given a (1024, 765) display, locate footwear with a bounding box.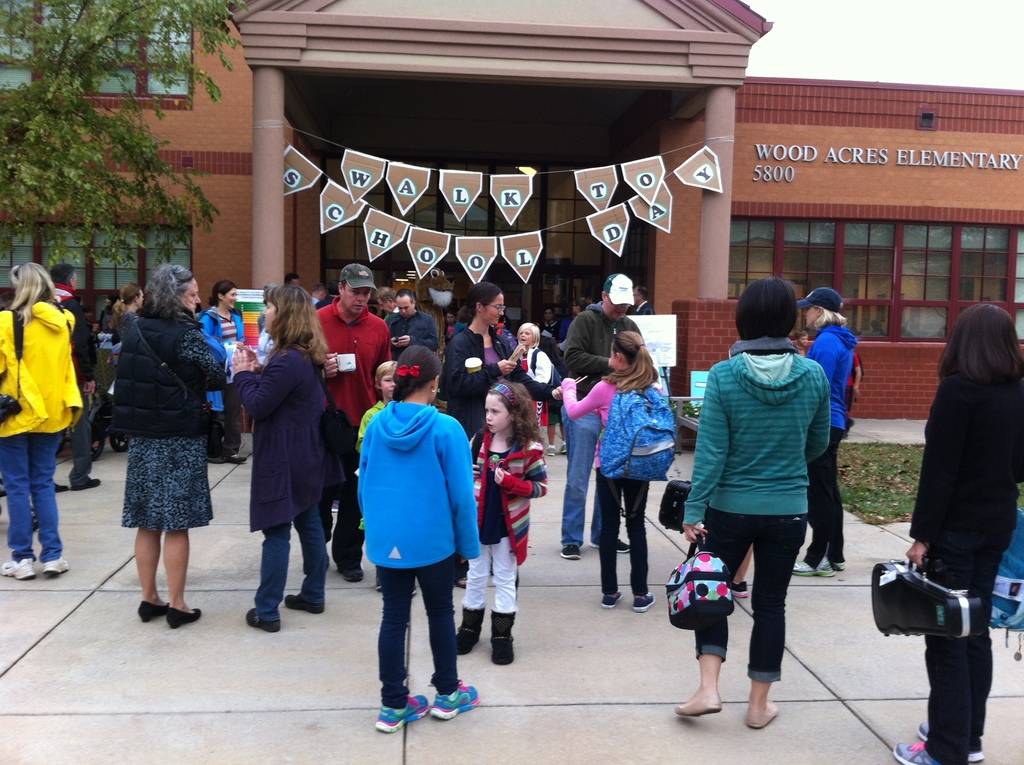
Located: select_region(377, 689, 431, 731).
